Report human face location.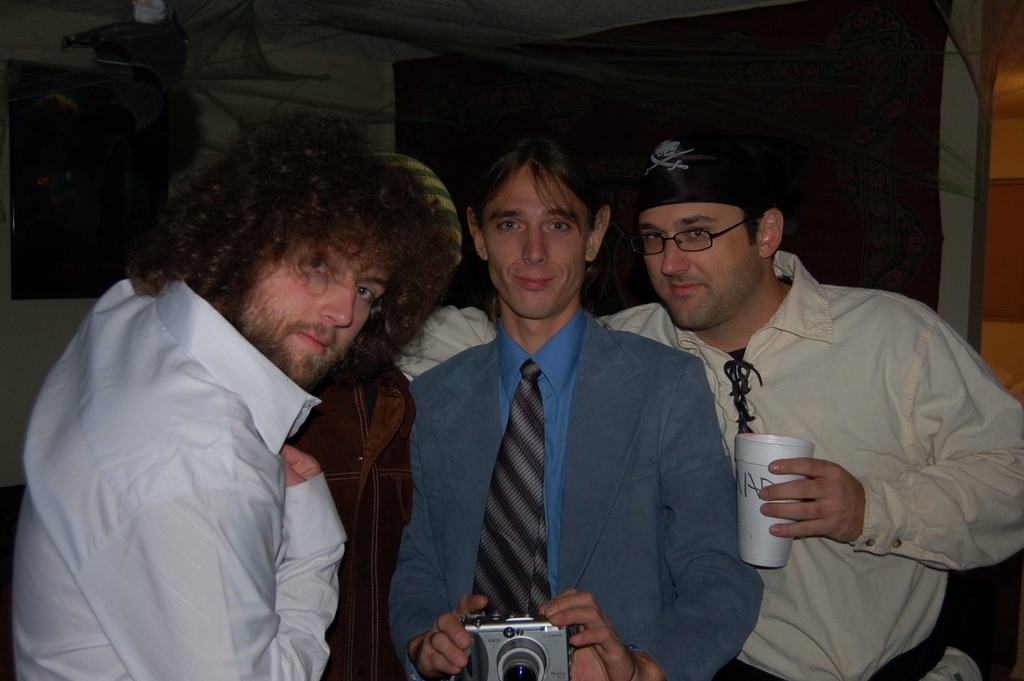
Report: (485,161,593,320).
